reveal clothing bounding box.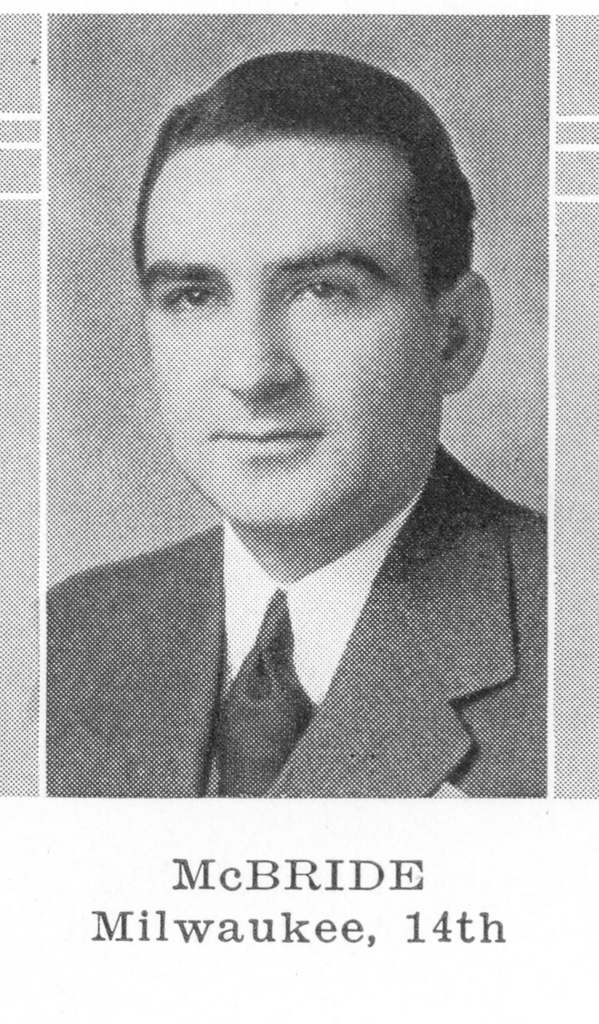
Revealed: select_region(114, 459, 540, 802).
